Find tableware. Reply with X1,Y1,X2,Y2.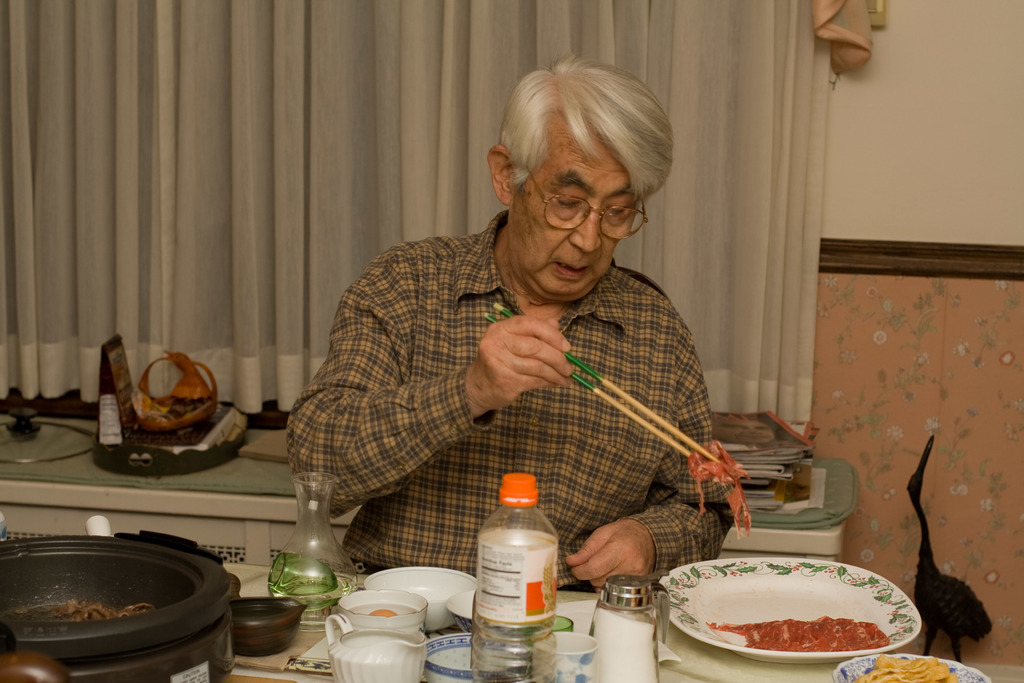
585,572,660,645.
